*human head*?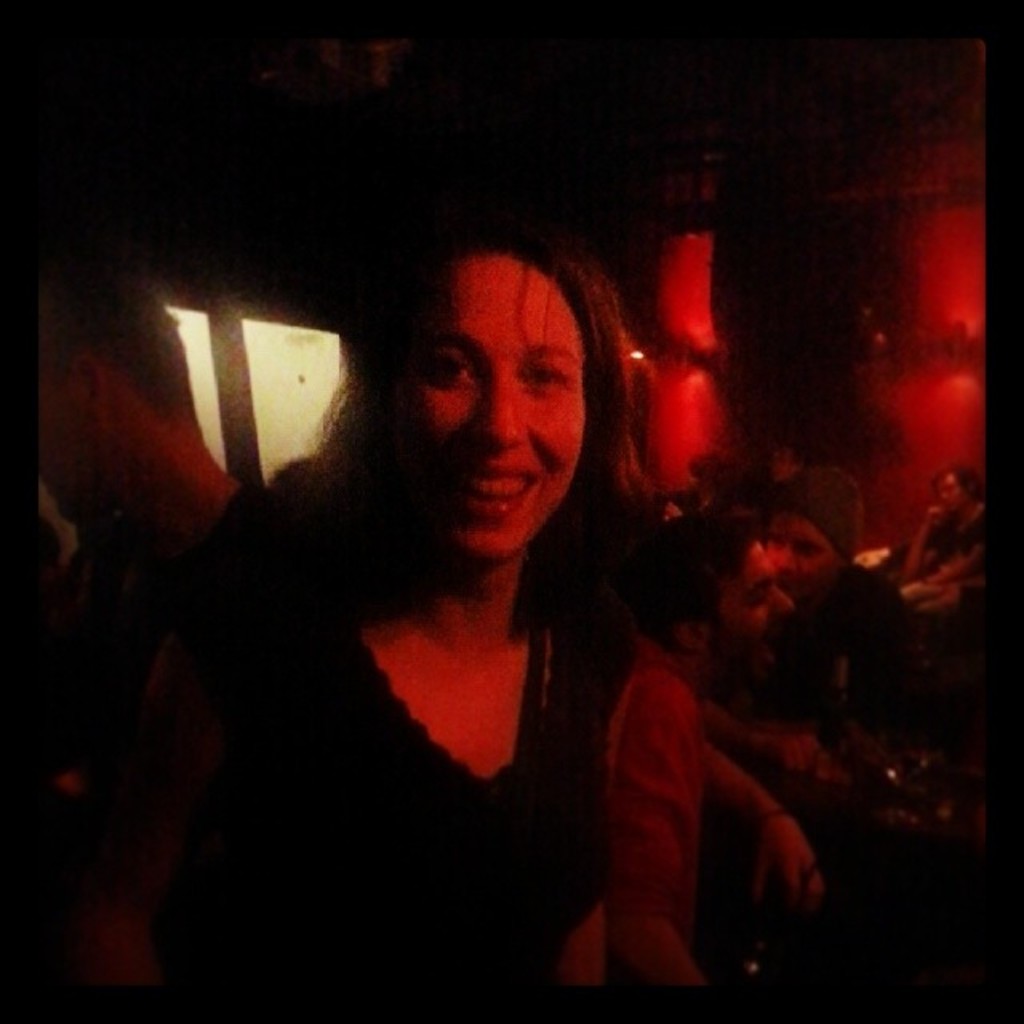
rect(762, 470, 859, 594)
